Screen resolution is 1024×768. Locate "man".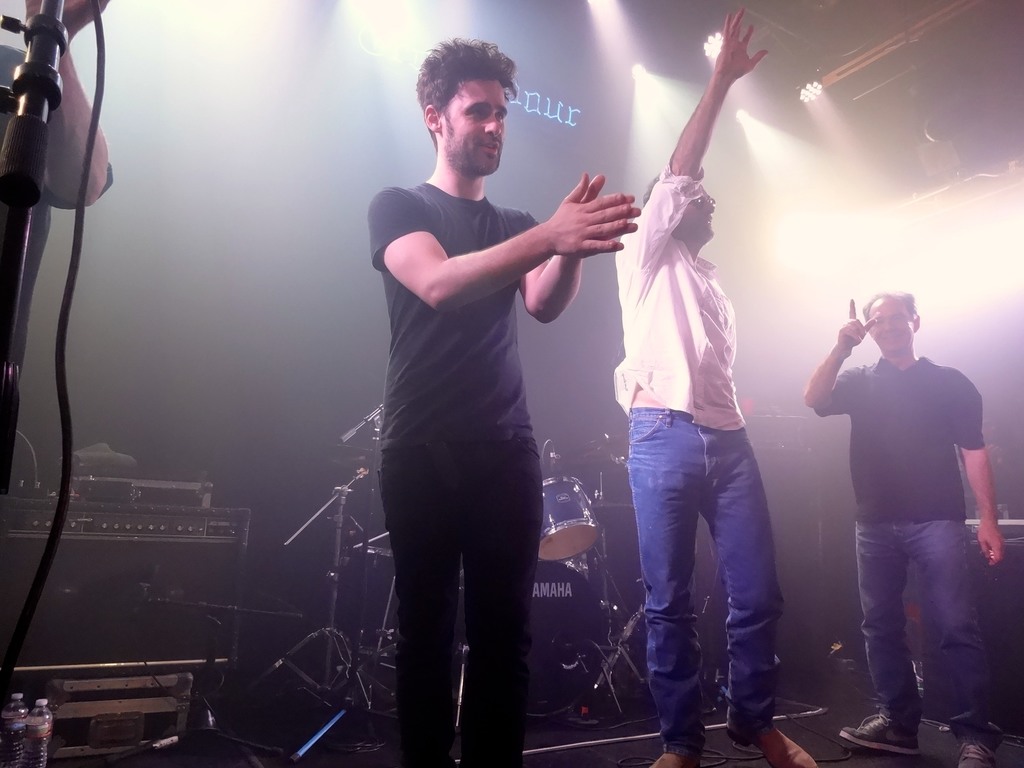
0 0 117 310.
